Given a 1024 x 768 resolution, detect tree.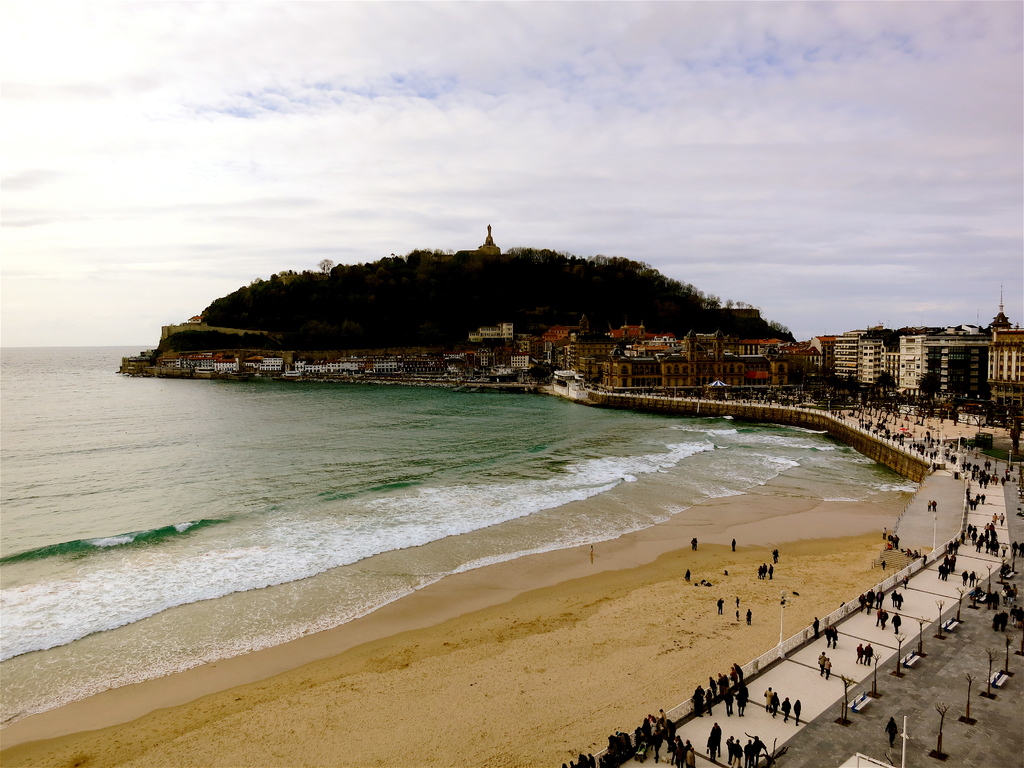
bbox=(913, 369, 943, 414).
